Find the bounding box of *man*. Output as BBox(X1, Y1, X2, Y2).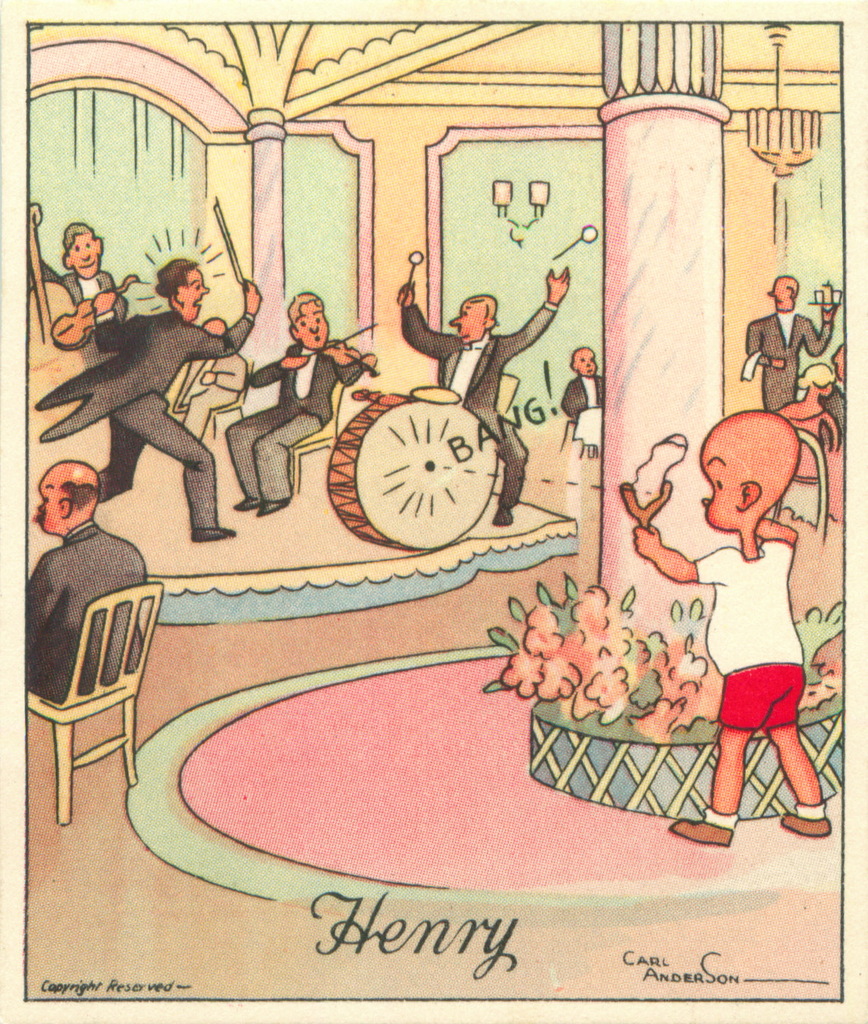
BBox(821, 340, 844, 446).
